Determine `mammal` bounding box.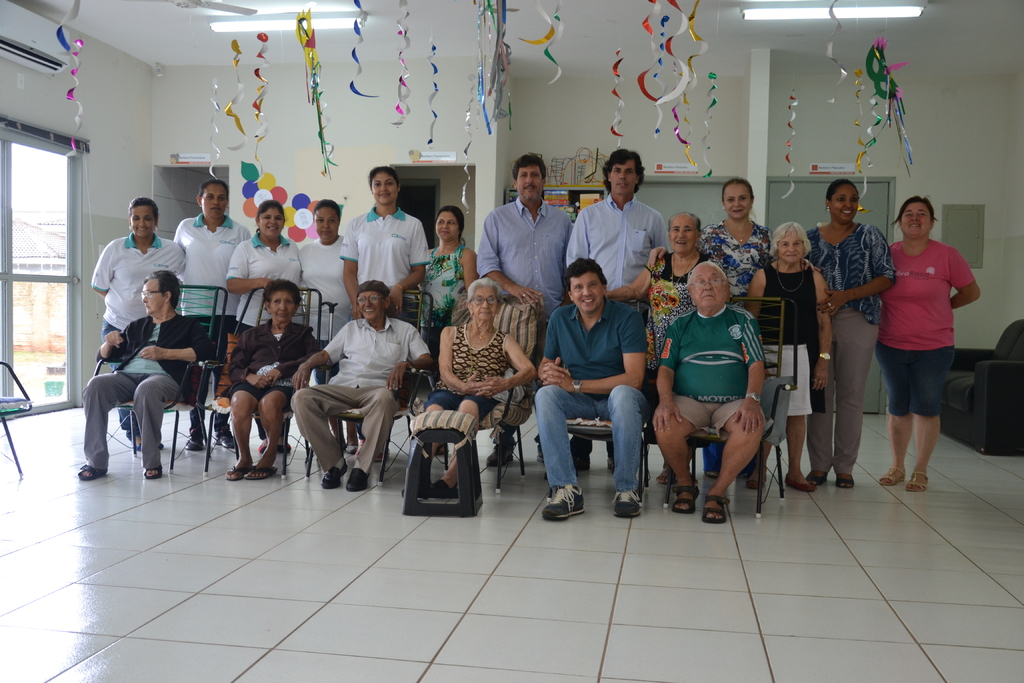
Determined: {"x1": 294, "y1": 197, "x2": 349, "y2": 448}.
